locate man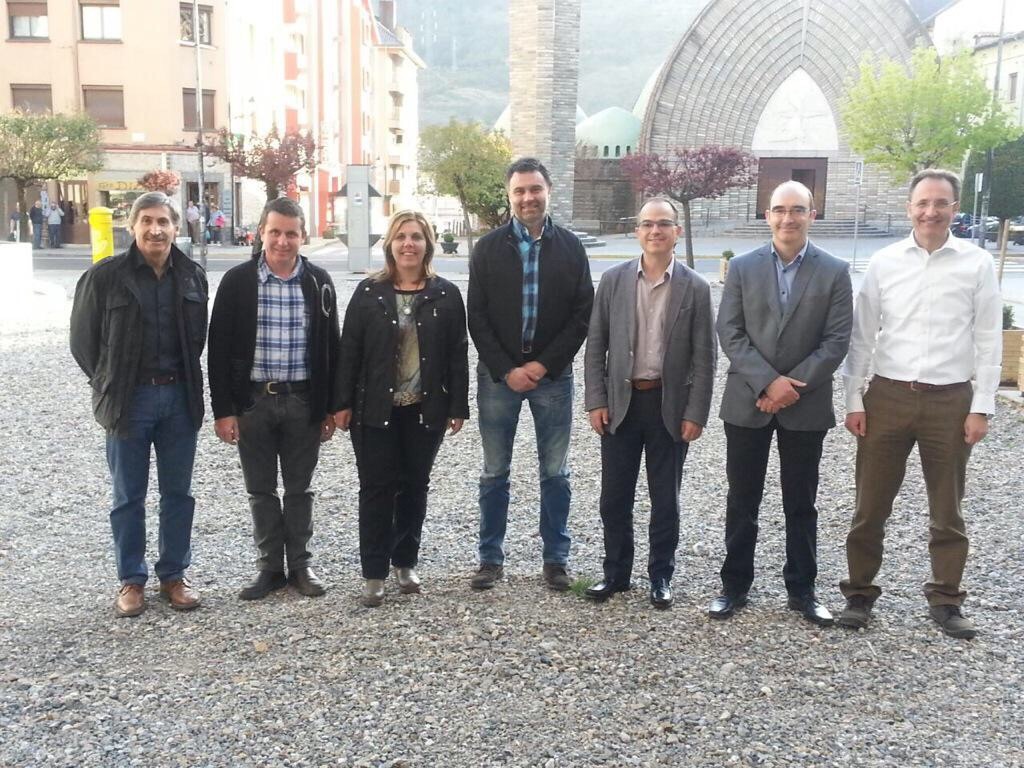
{"x1": 463, "y1": 157, "x2": 592, "y2": 596}
